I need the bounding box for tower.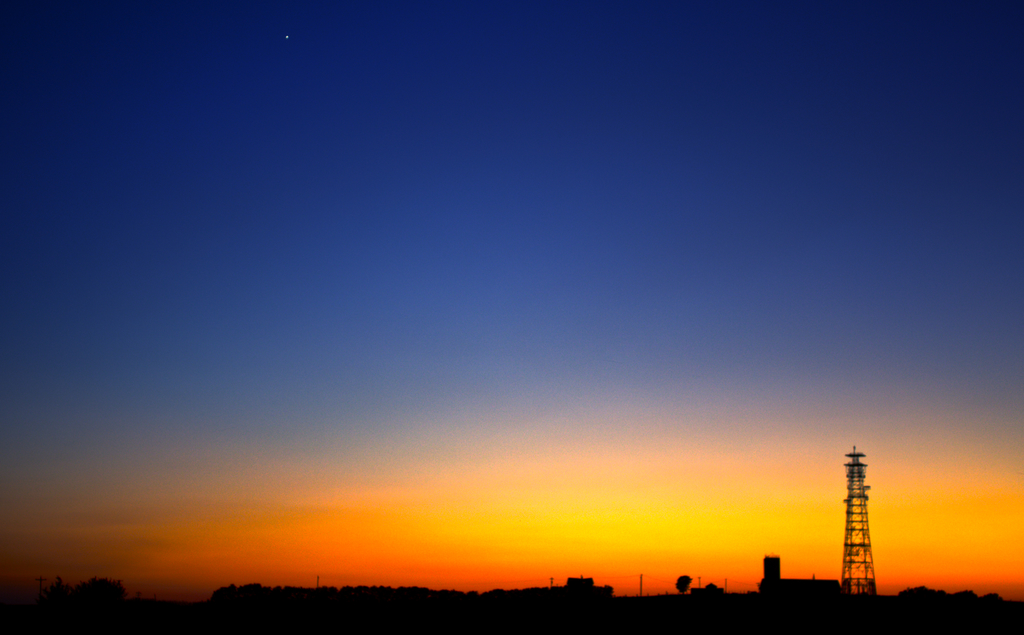
Here it is: <box>809,443,899,599</box>.
